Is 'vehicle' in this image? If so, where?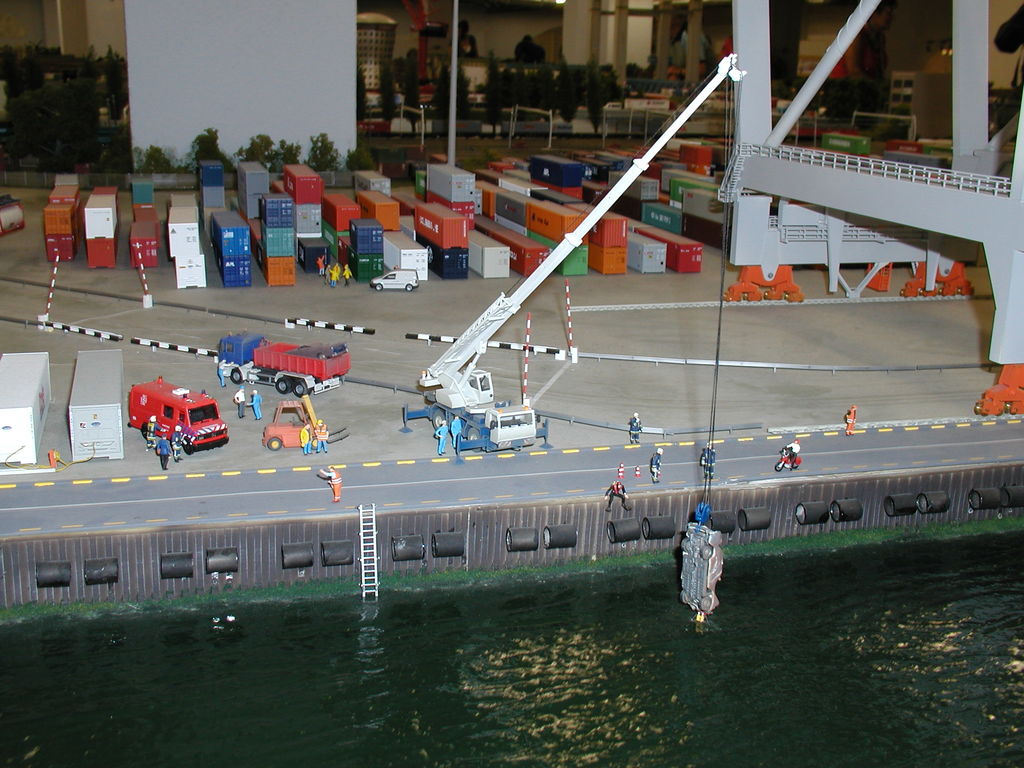
Yes, at [128,380,220,460].
